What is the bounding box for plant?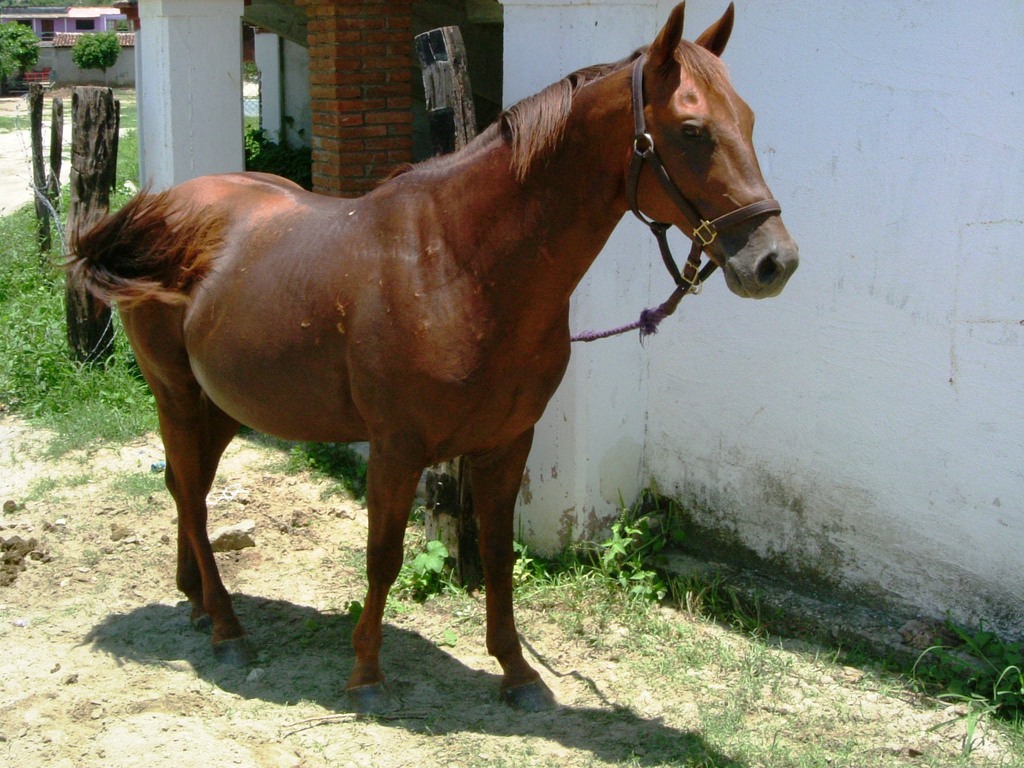
select_region(123, 538, 163, 575).
